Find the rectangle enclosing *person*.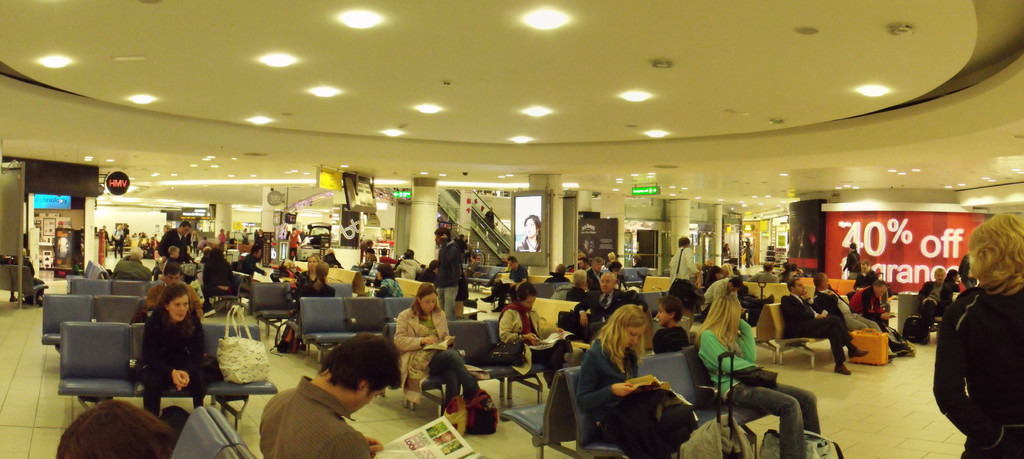
(812,273,899,358).
